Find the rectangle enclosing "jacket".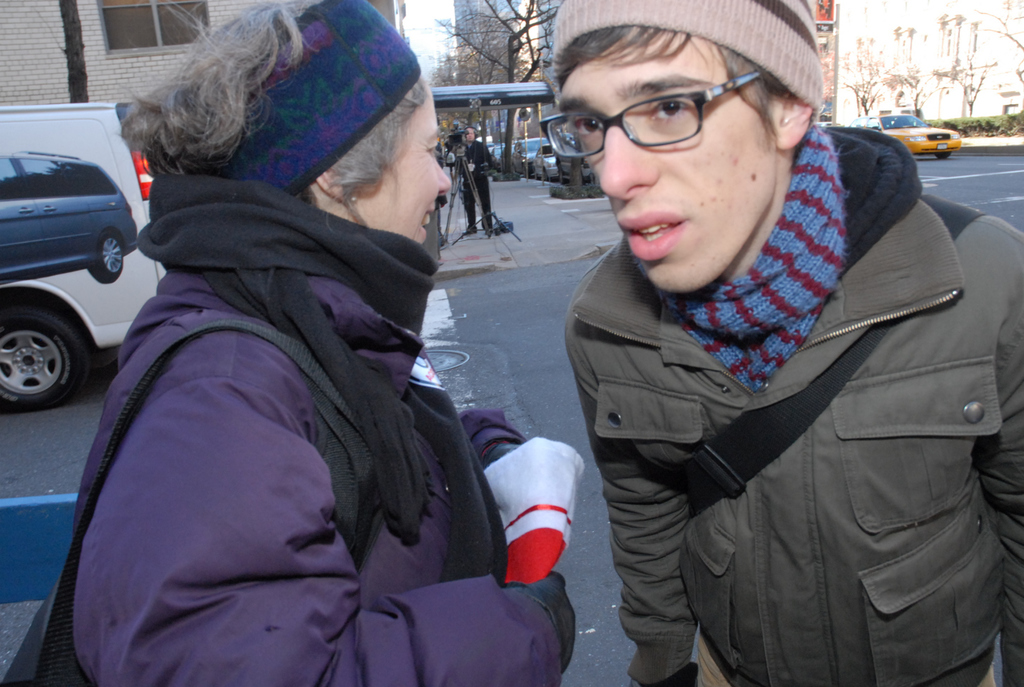
<region>38, 169, 588, 686</region>.
